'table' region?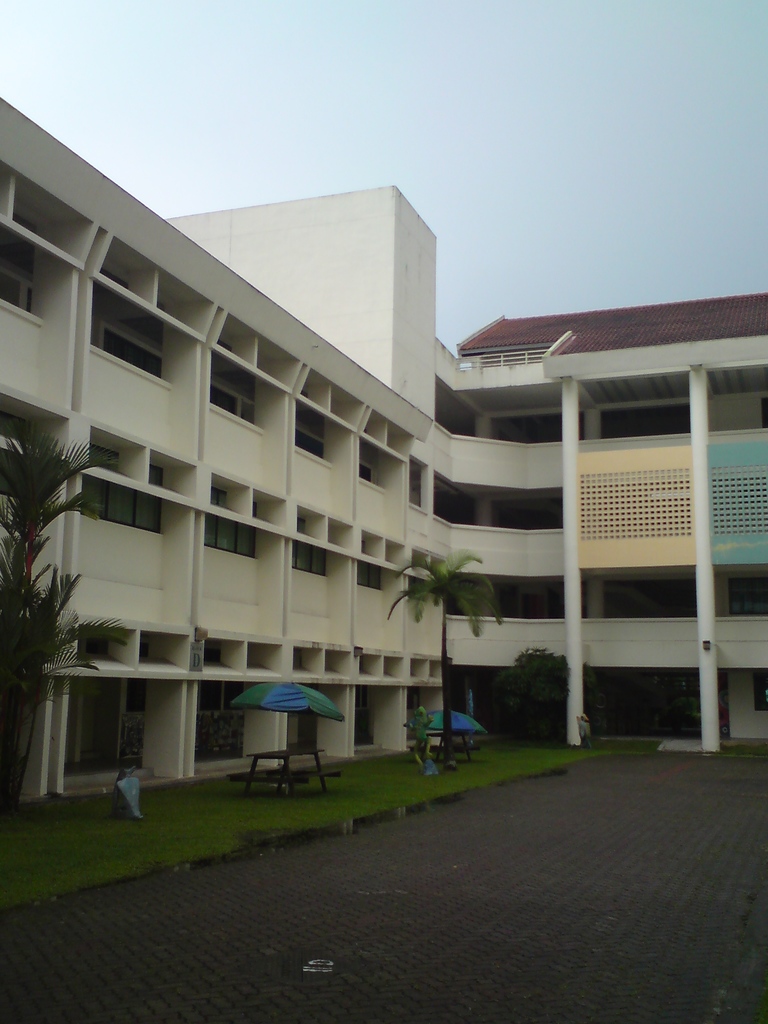
Rect(241, 741, 337, 809)
